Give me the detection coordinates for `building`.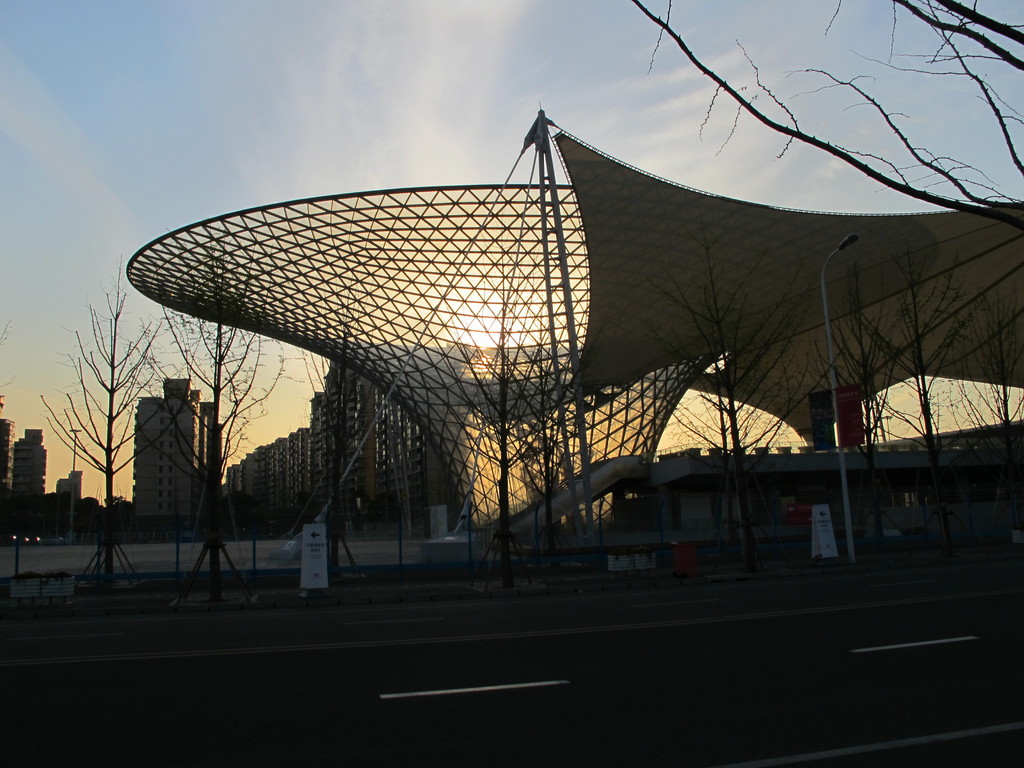
133,377,199,517.
